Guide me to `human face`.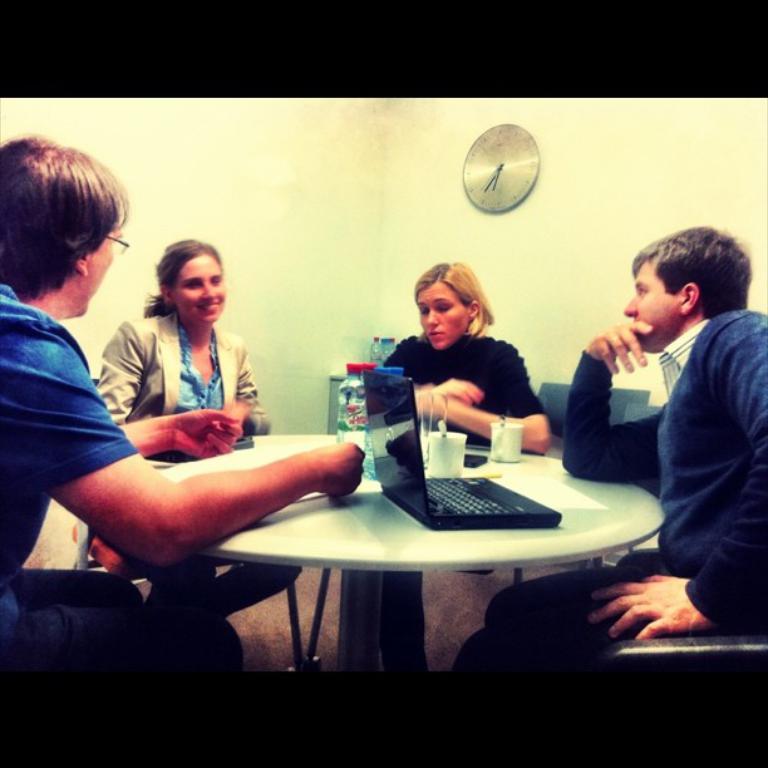
Guidance: <region>625, 261, 678, 350</region>.
